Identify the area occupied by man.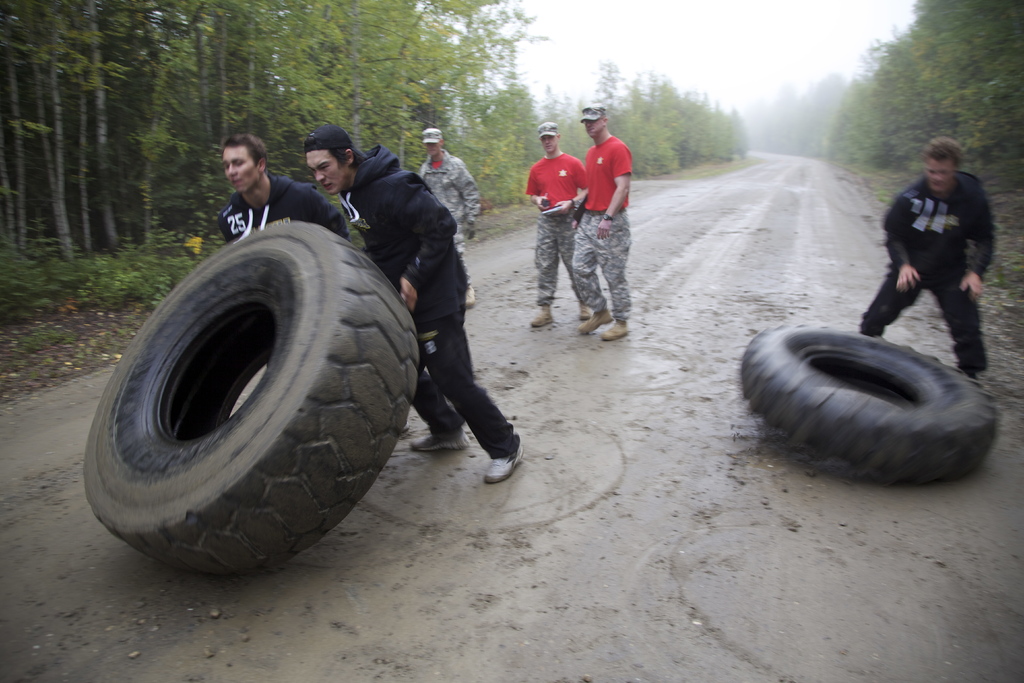
Area: {"x1": 514, "y1": 122, "x2": 593, "y2": 325}.
